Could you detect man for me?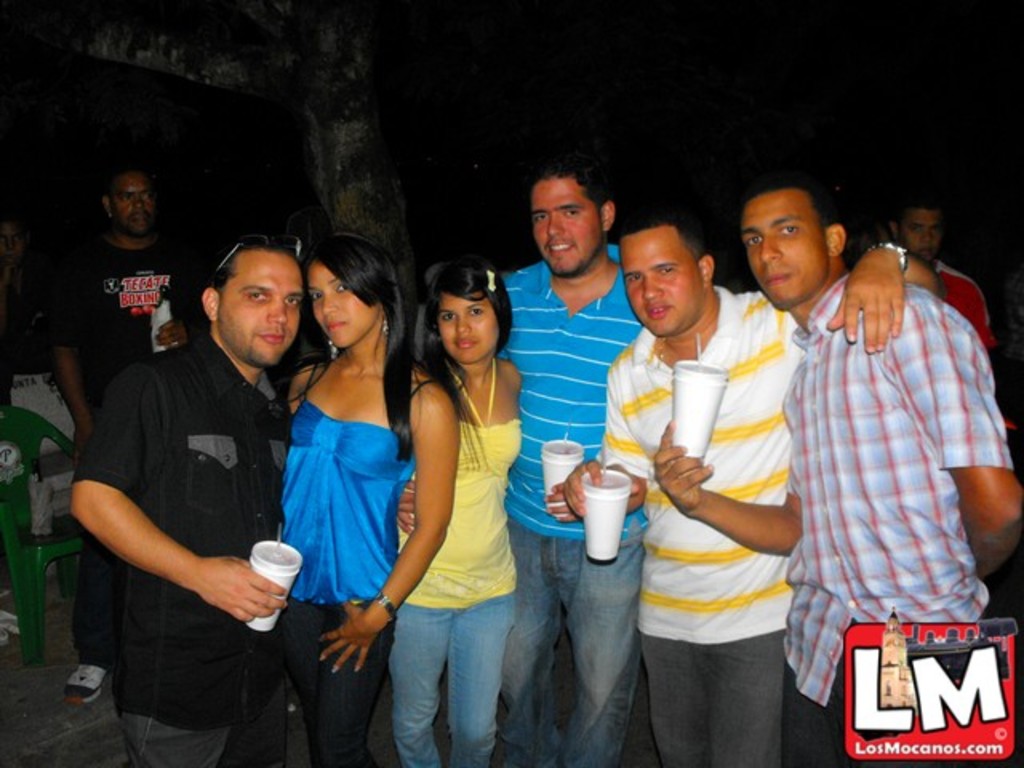
Detection result: [x1=501, y1=171, x2=648, y2=766].
